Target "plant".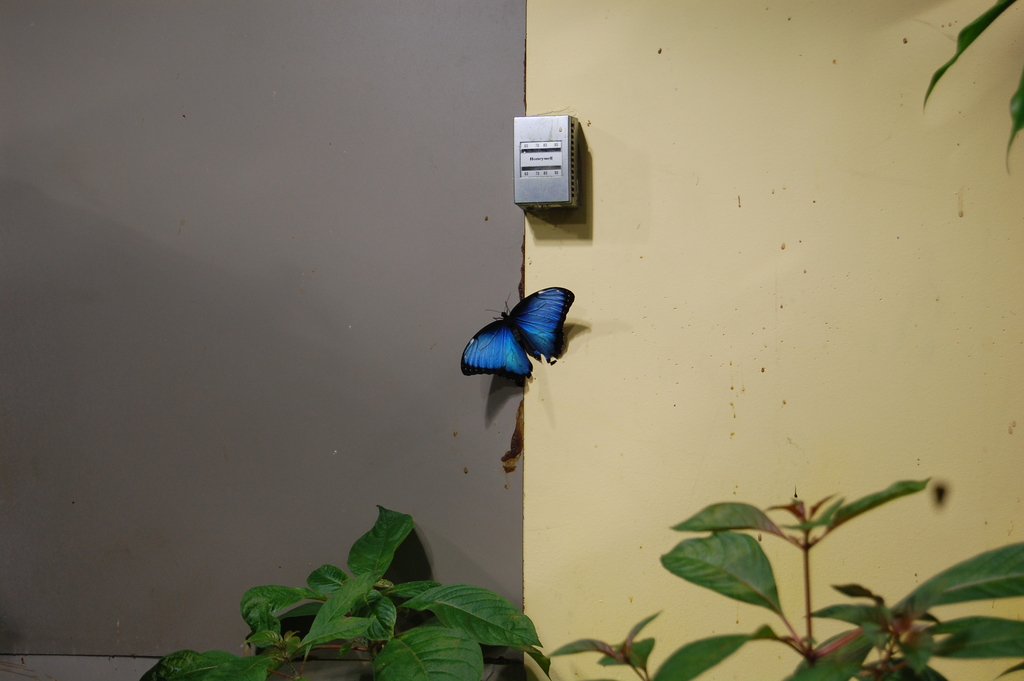
Target region: (139, 505, 553, 680).
